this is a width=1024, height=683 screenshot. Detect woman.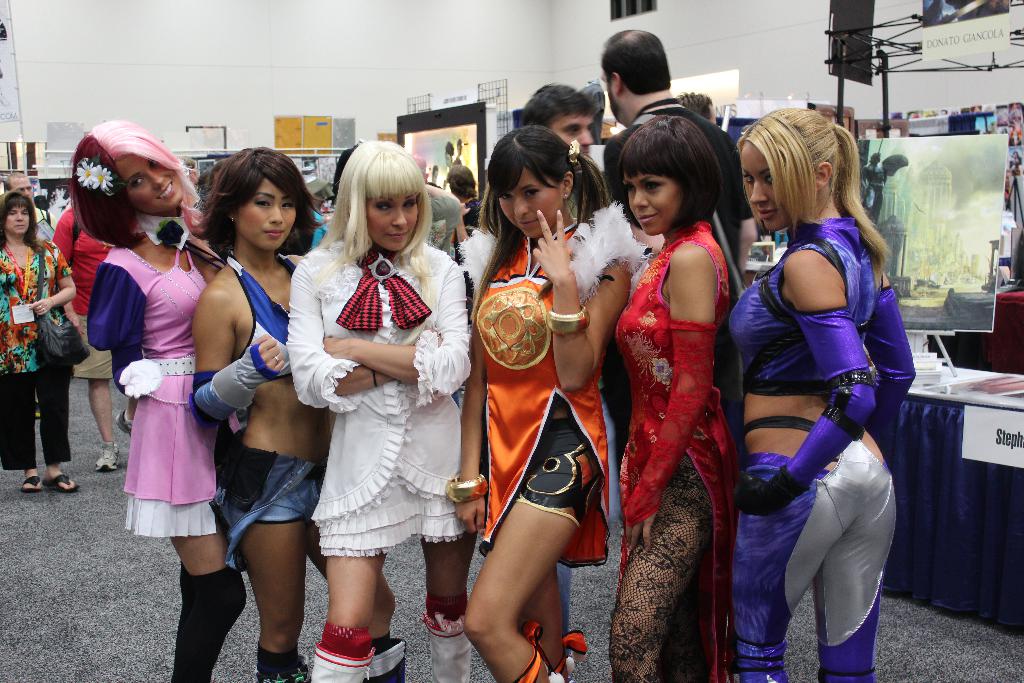
l=0, t=193, r=85, b=496.
